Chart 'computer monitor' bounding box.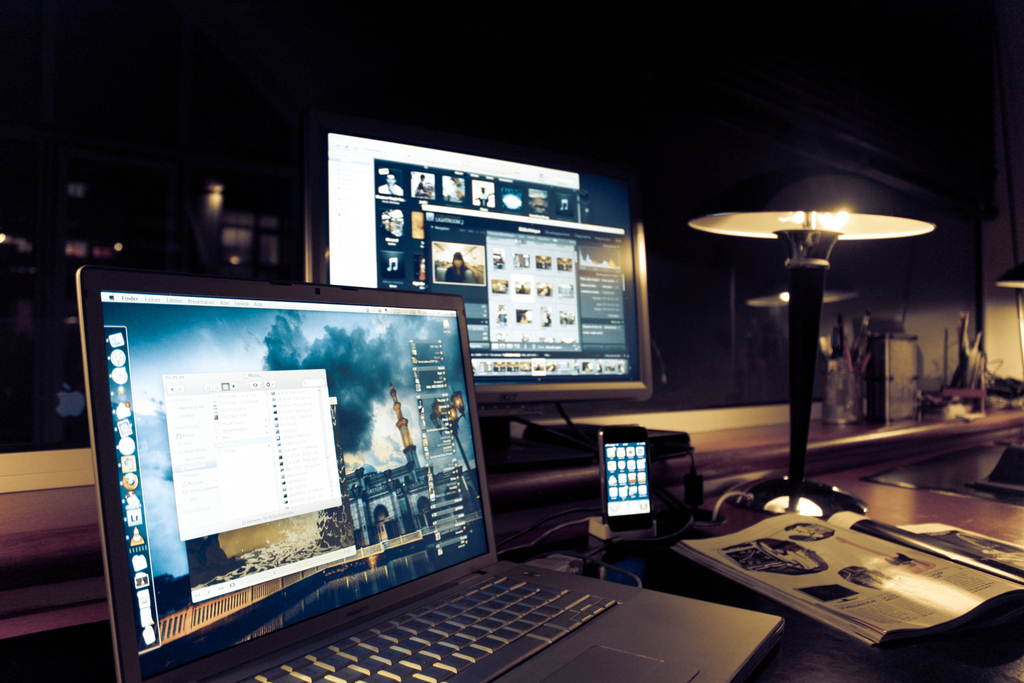
Charted: 309 136 691 399.
